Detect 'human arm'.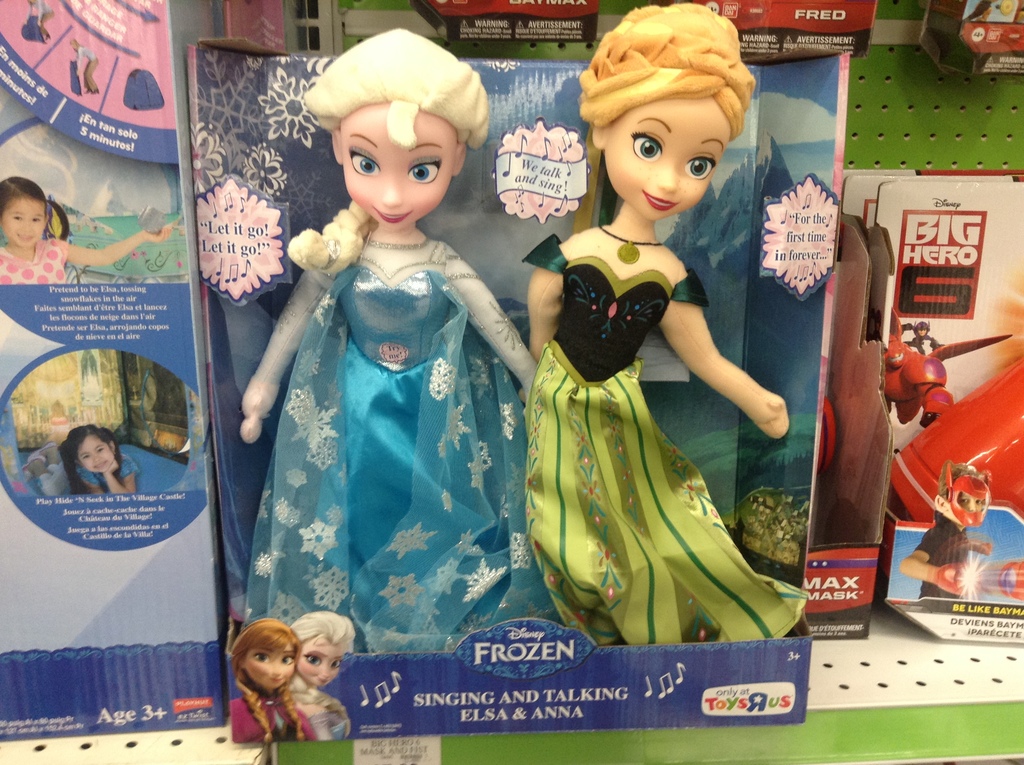
Detected at 447/241/539/392.
